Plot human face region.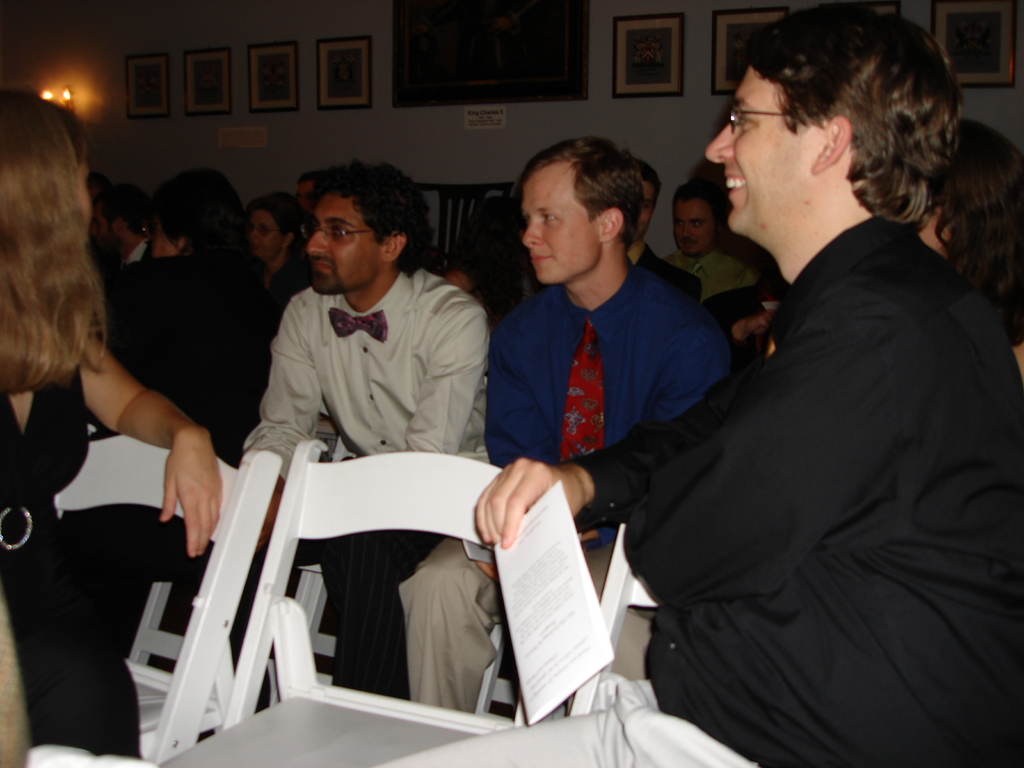
Plotted at l=74, t=156, r=93, b=225.
